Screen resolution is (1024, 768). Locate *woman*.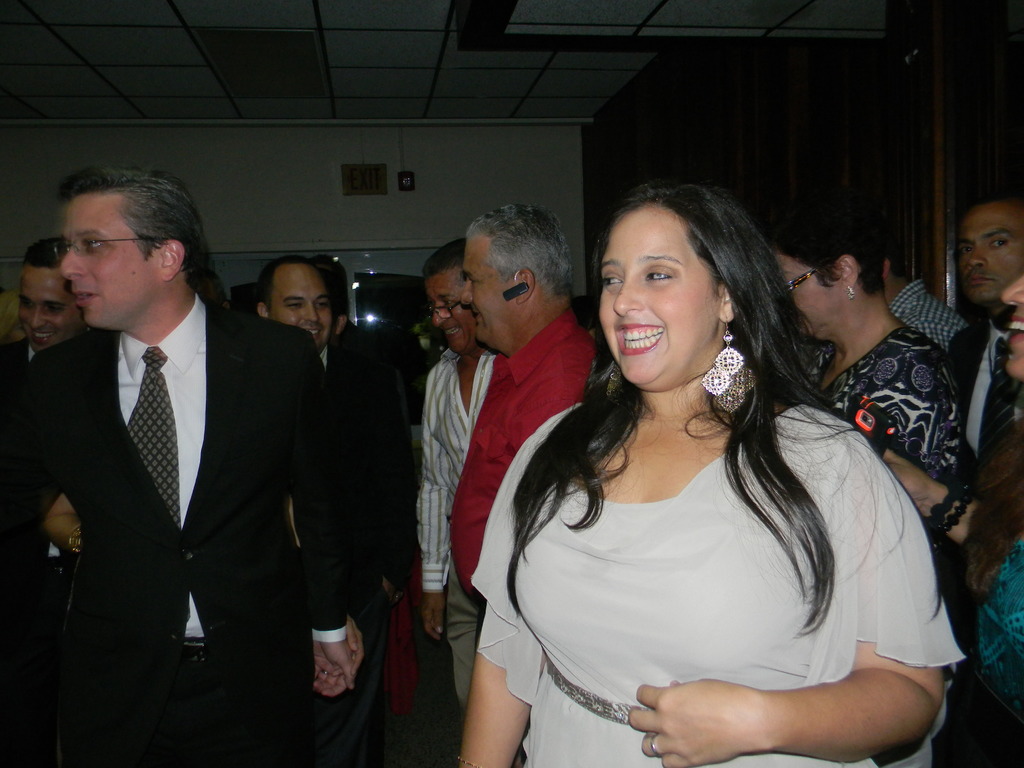
(451, 173, 931, 767).
